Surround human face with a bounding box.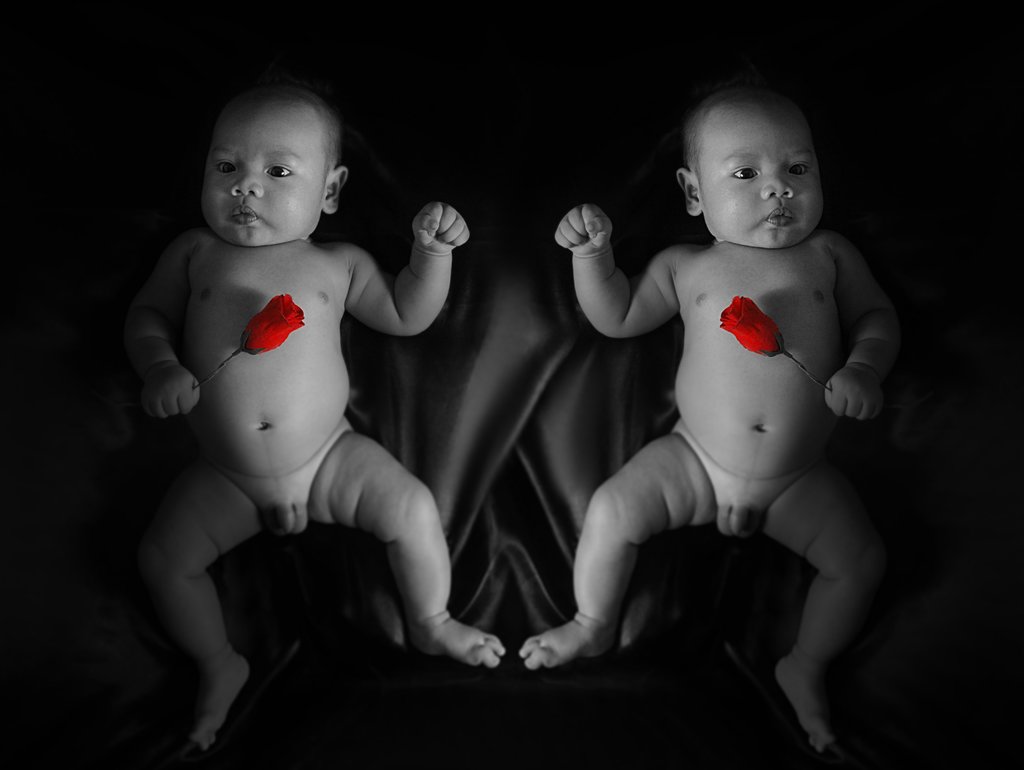
(203, 93, 326, 248).
